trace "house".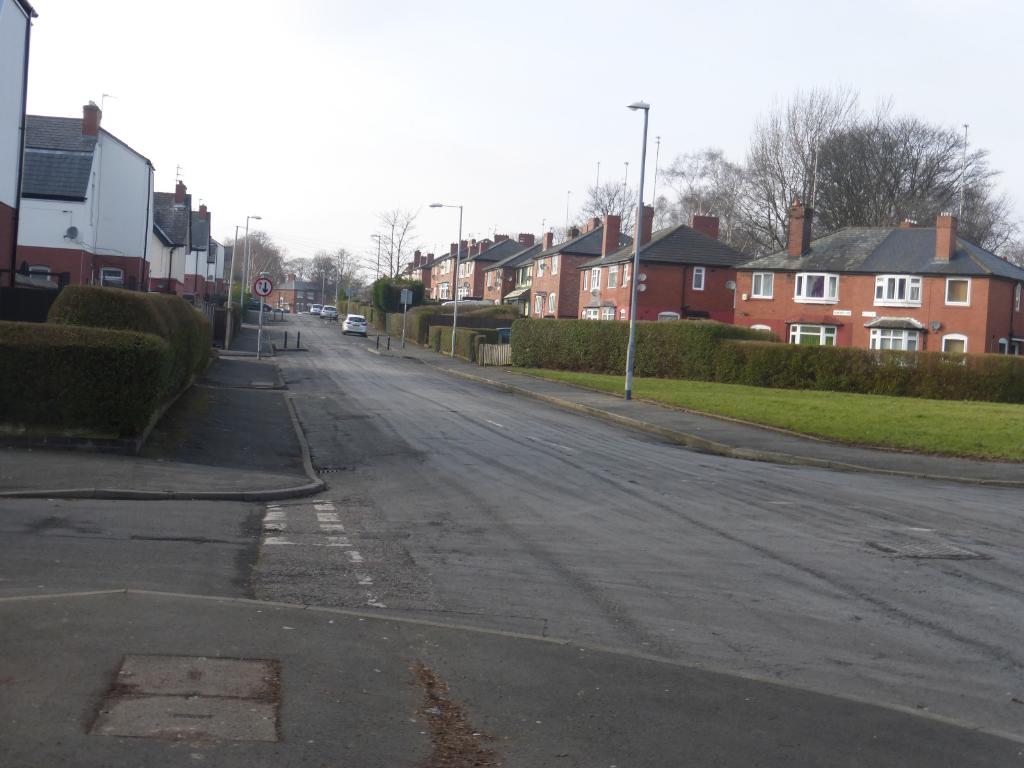
Traced to rect(499, 252, 540, 317).
